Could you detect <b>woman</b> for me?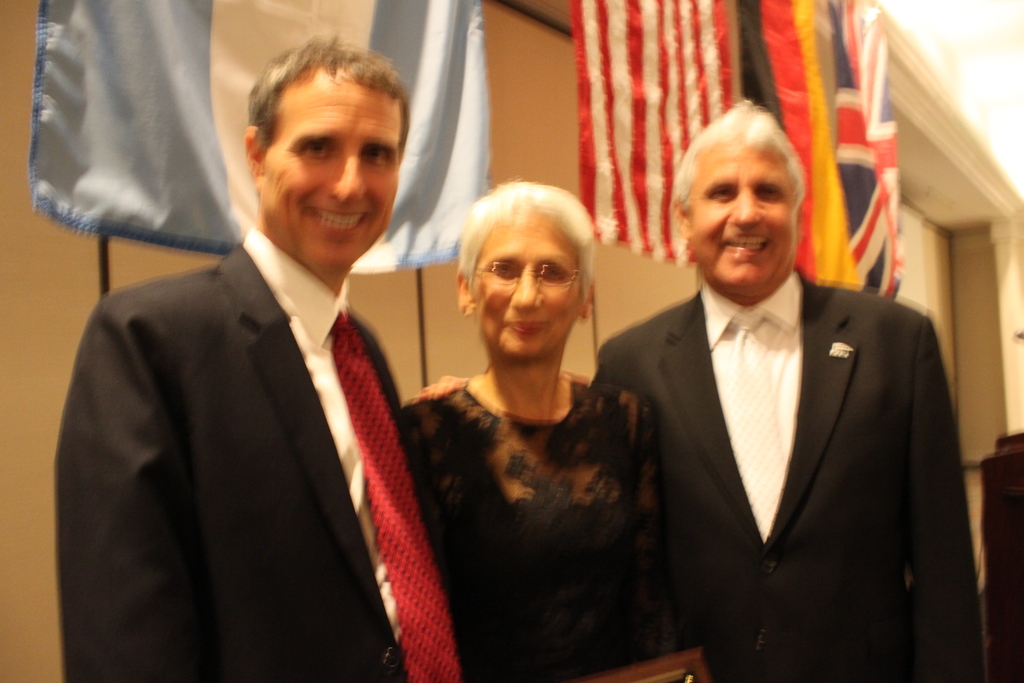
Detection result: <region>407, 178, 673, 676</region>.
